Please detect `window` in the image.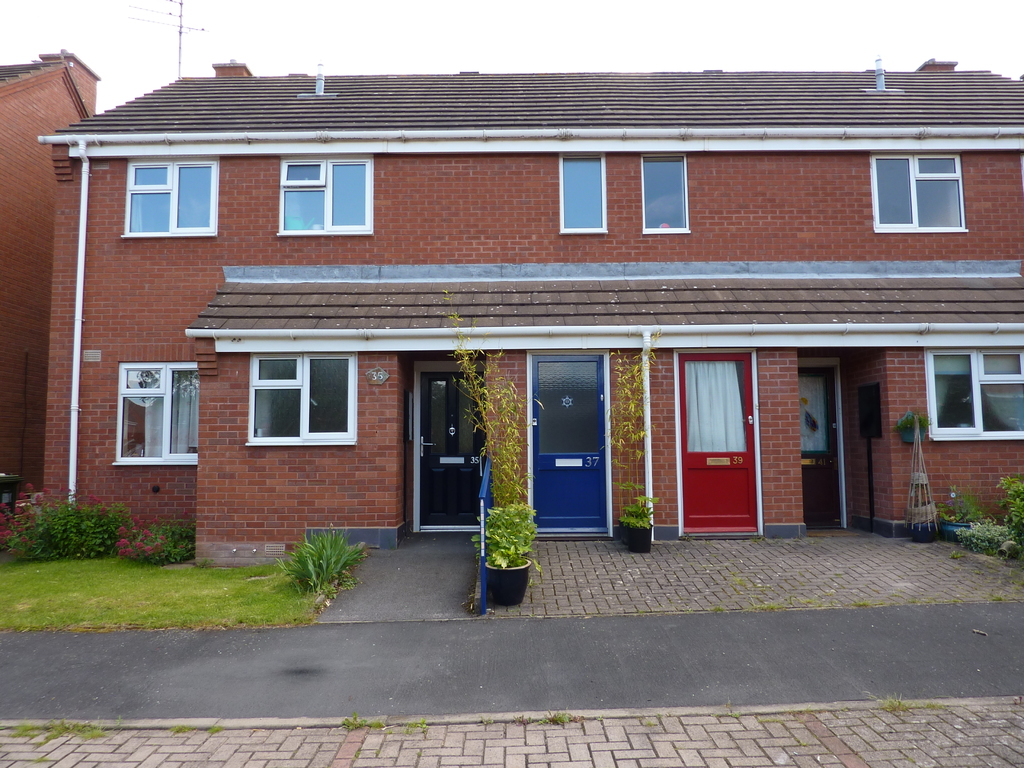
<bbox>556, 152, 607, 238</bbox>.
